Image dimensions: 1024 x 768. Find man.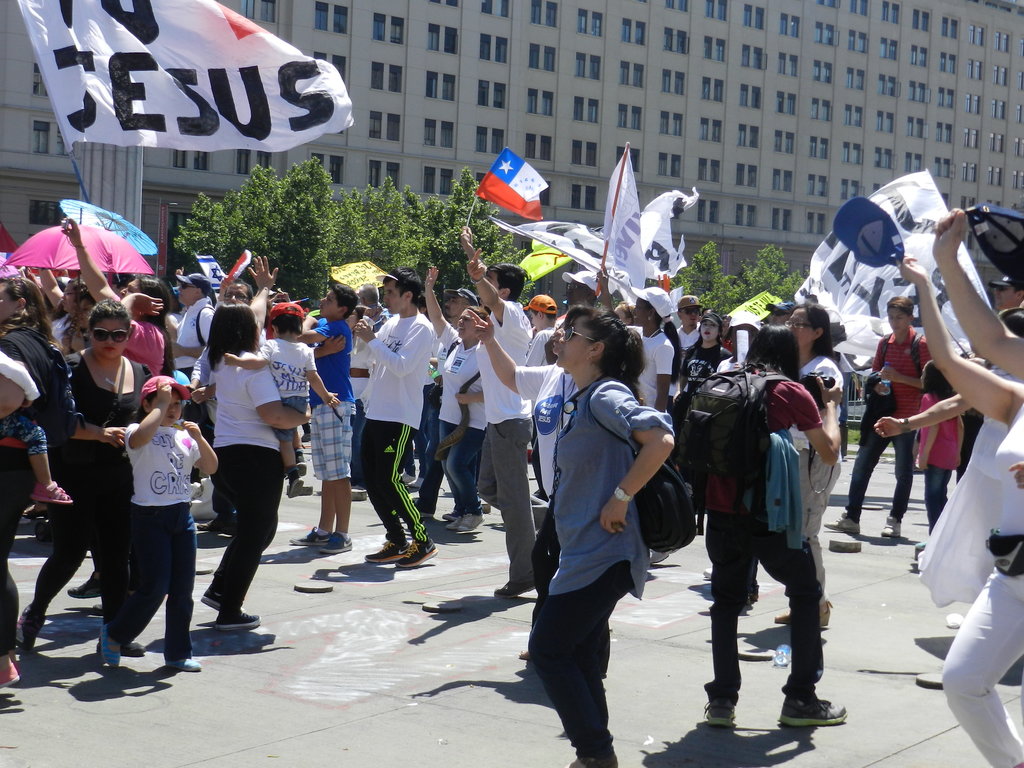
{"left": 672, "top": 292, "right": 707, "bottom": 349}.
